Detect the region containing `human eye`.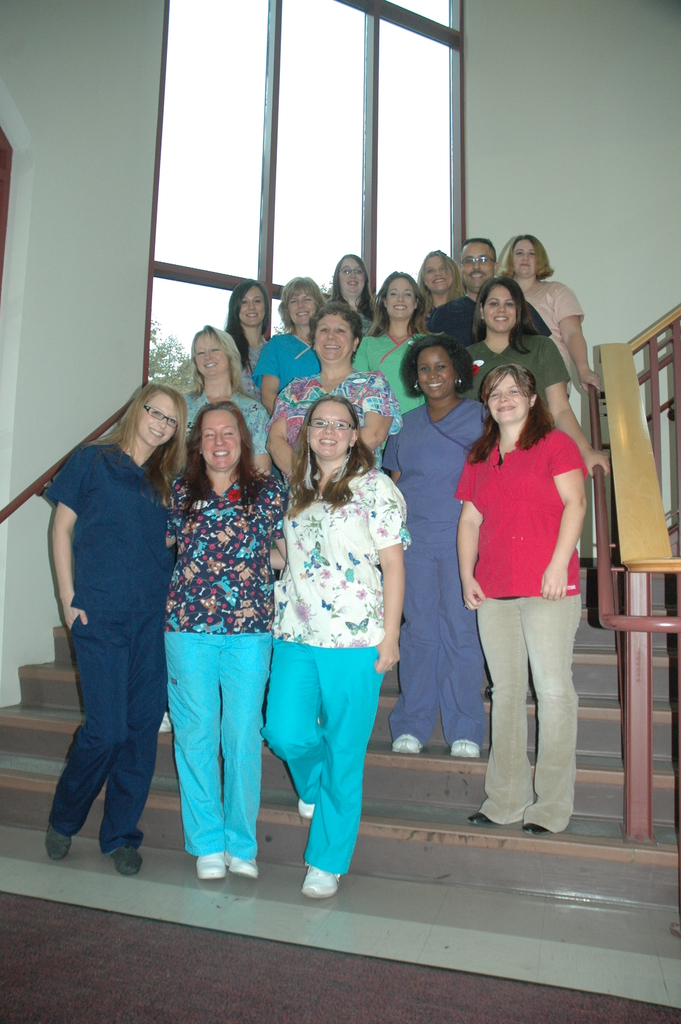
333/420/345/429.
